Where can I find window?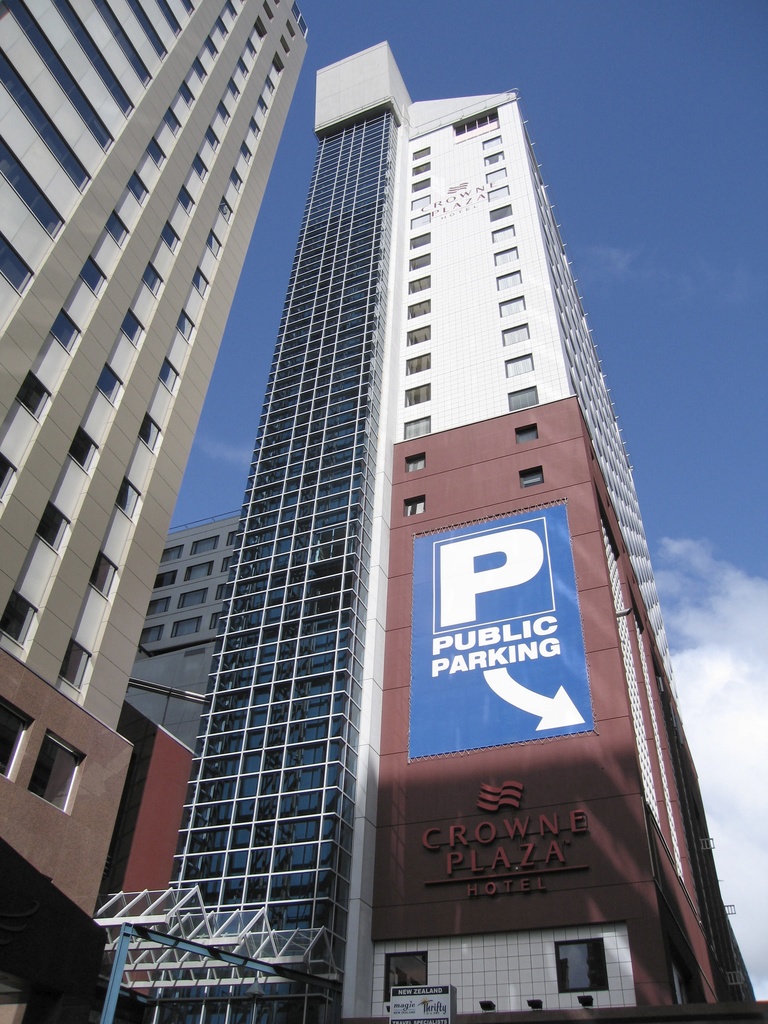
You can find it at [x1=412, y1=195, x2=429, y2=214].
